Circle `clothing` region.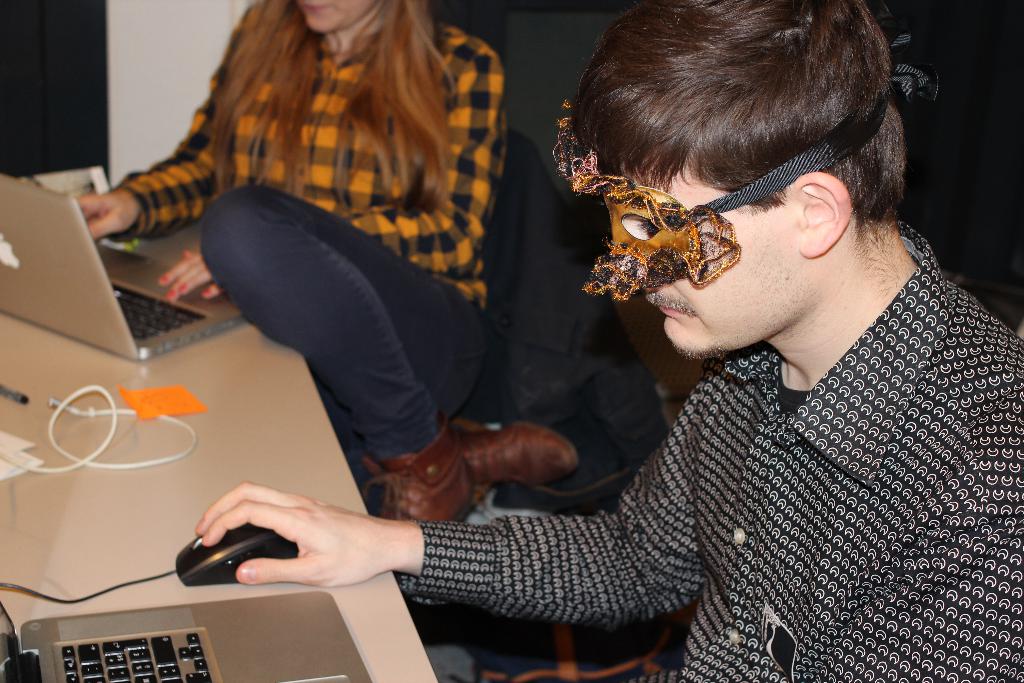
Region: bbox=[194, 176, 492, 461].
